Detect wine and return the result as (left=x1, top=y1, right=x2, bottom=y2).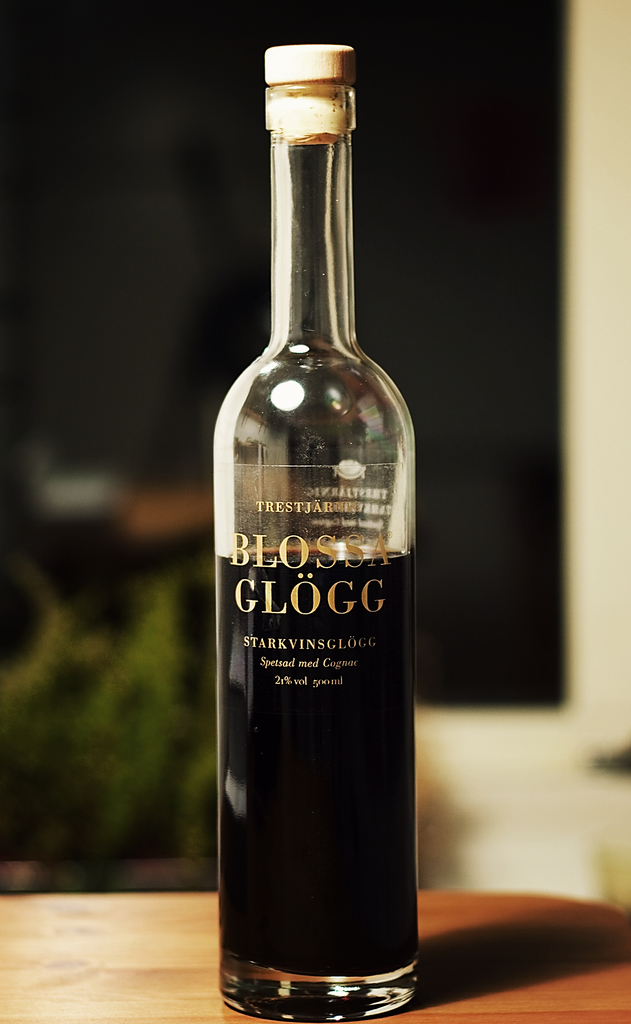
(left=212, top=548, right=416, bottom=973).
